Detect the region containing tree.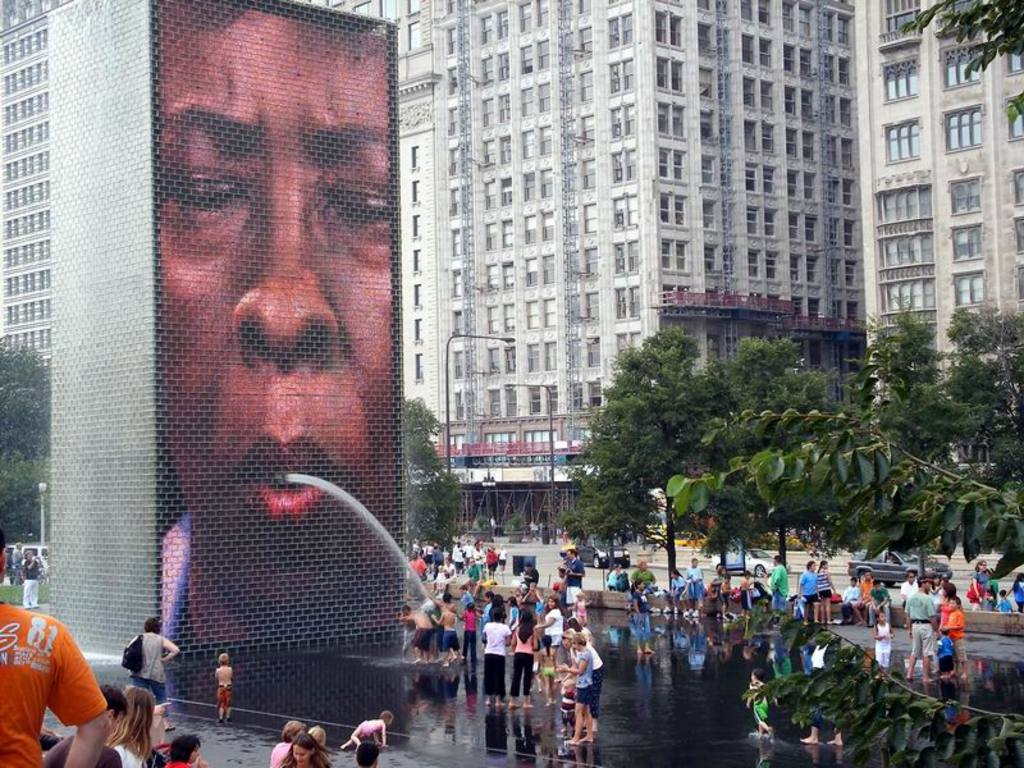
564:325:721:584.
